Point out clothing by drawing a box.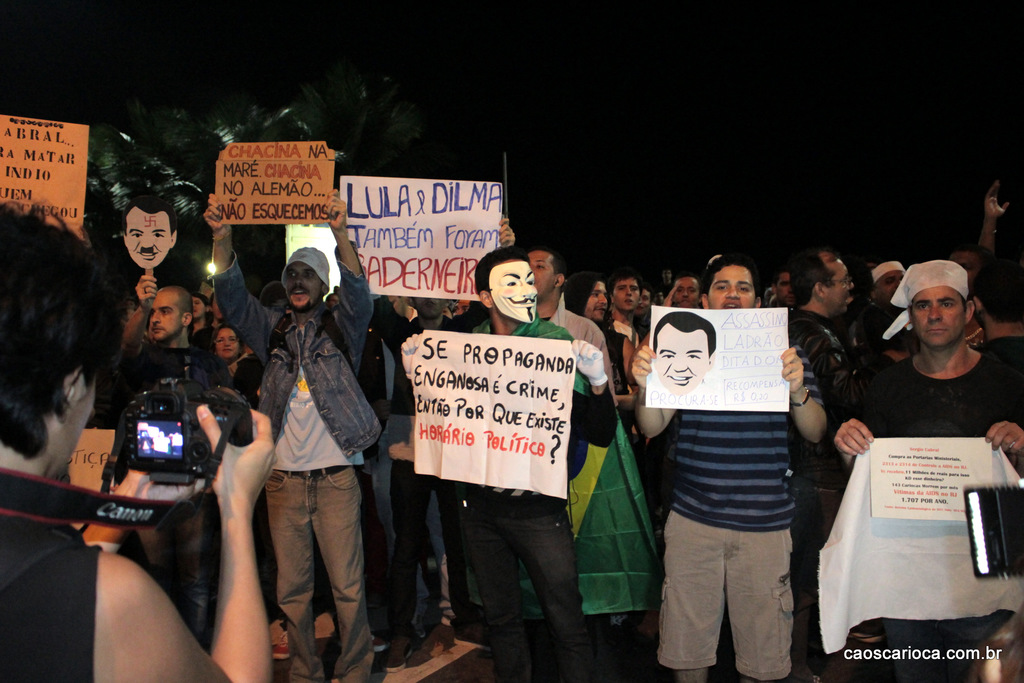
locate(450, 321, 618, 682).
